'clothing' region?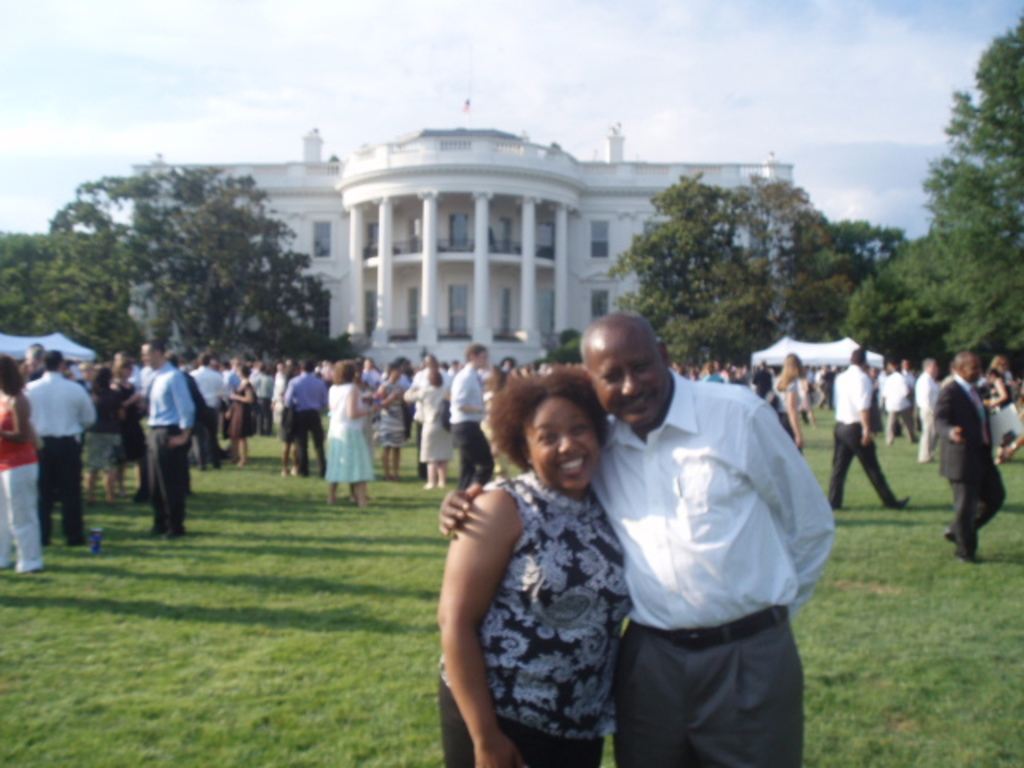
select_region(250, 365, 285, 432)
